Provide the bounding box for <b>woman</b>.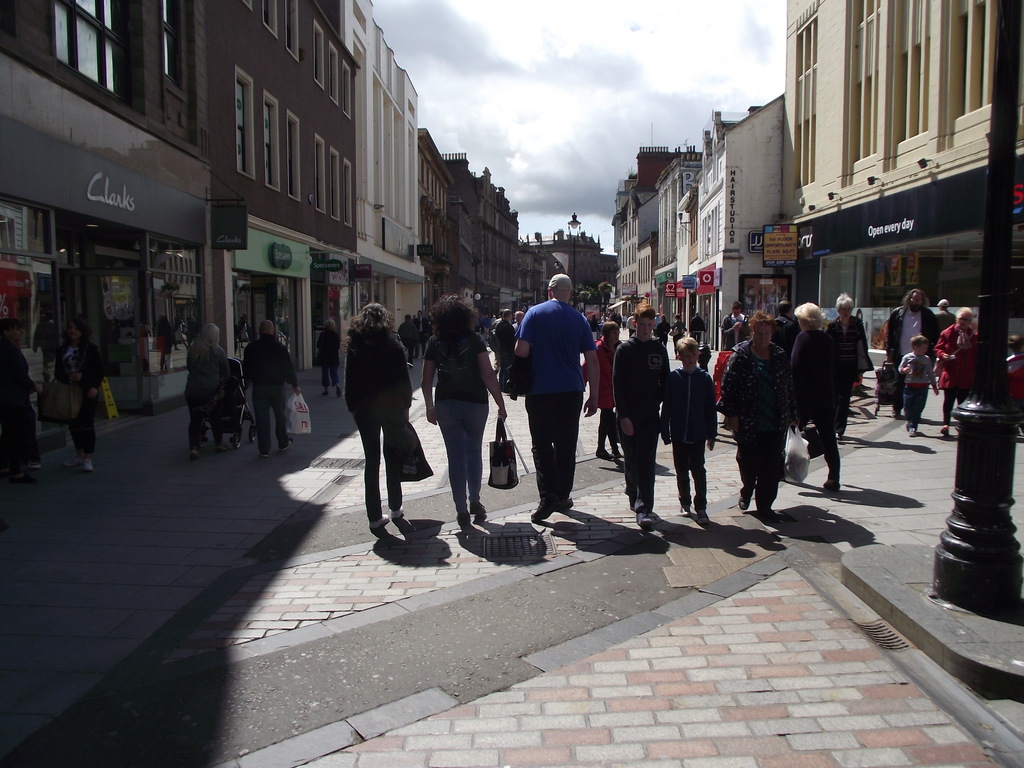
region(789, 301, 841, 492).
